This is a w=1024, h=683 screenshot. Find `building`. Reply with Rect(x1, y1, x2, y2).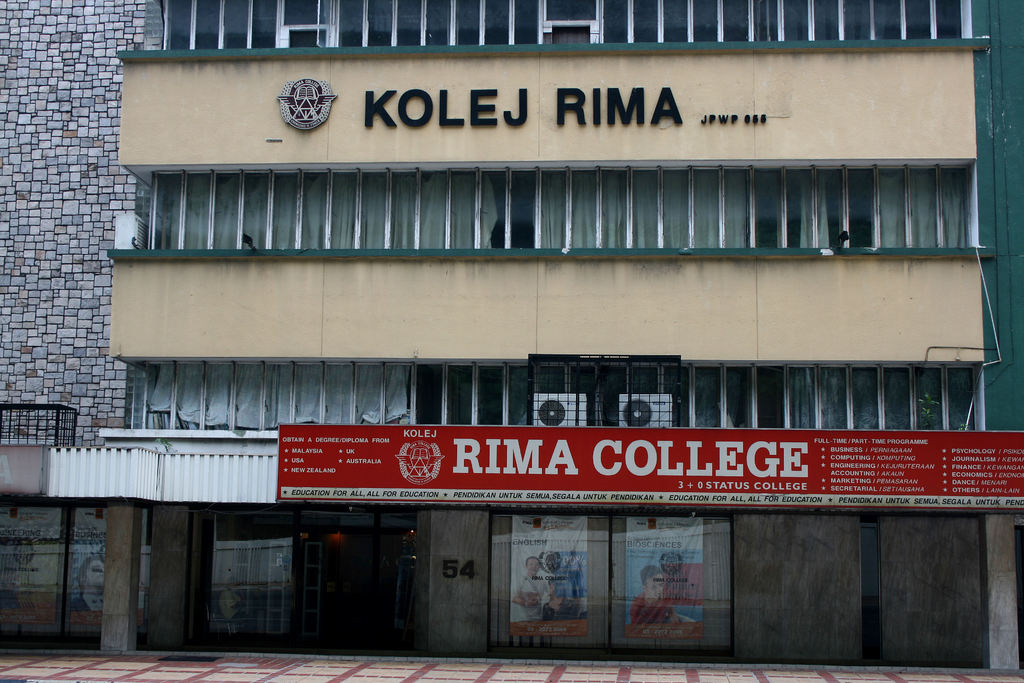
Rect(46, 0, 1023, 666).
